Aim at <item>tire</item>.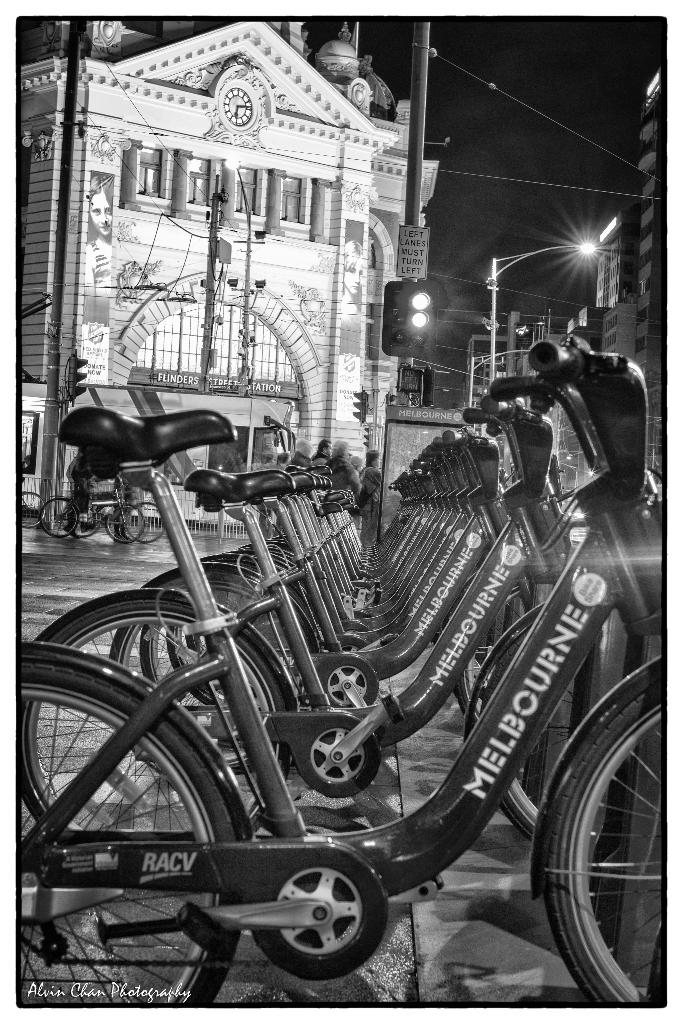
Aimed at crop(73, 506, 95, 539).
